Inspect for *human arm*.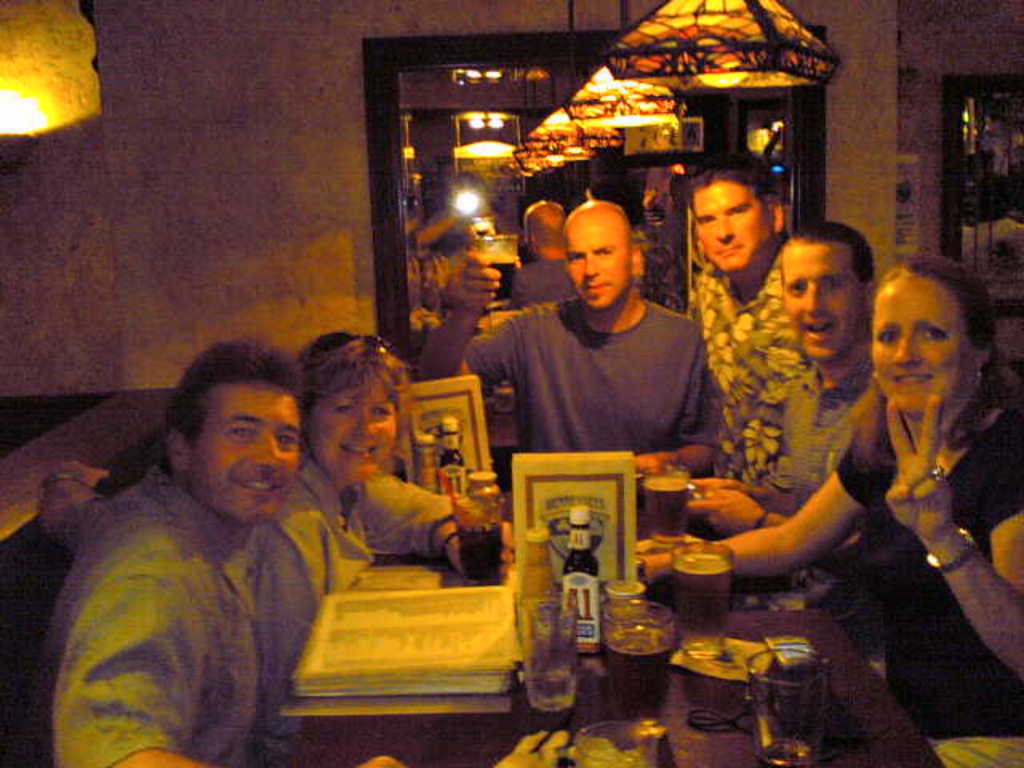
Inspection: (left=35, top=459, right=117, bottom=552).
